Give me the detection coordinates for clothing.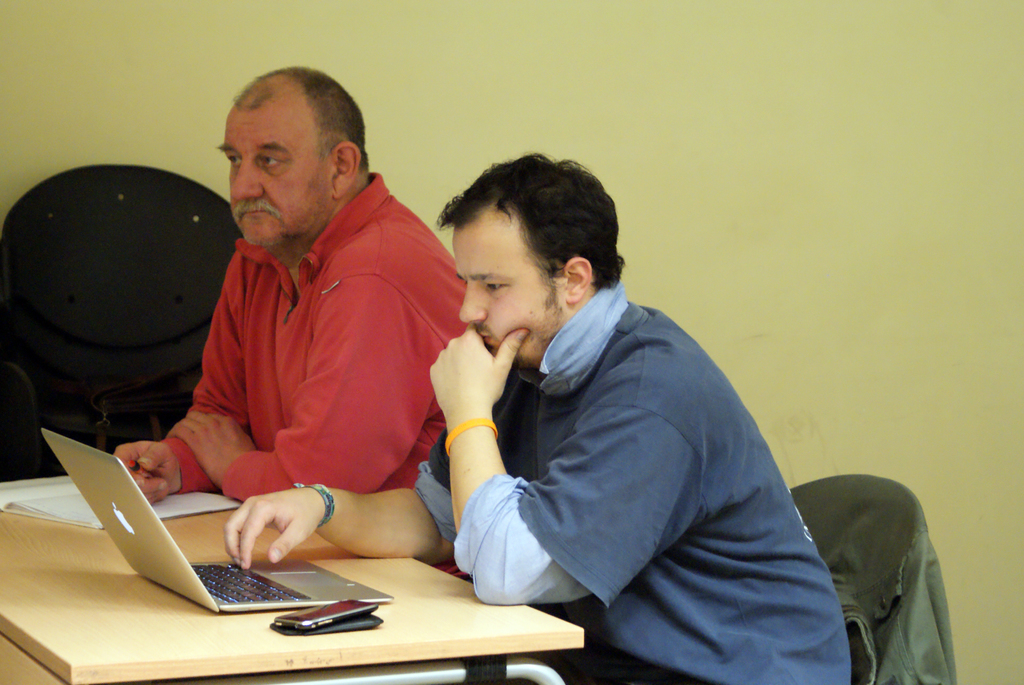
[413, 282, 848, 684].
